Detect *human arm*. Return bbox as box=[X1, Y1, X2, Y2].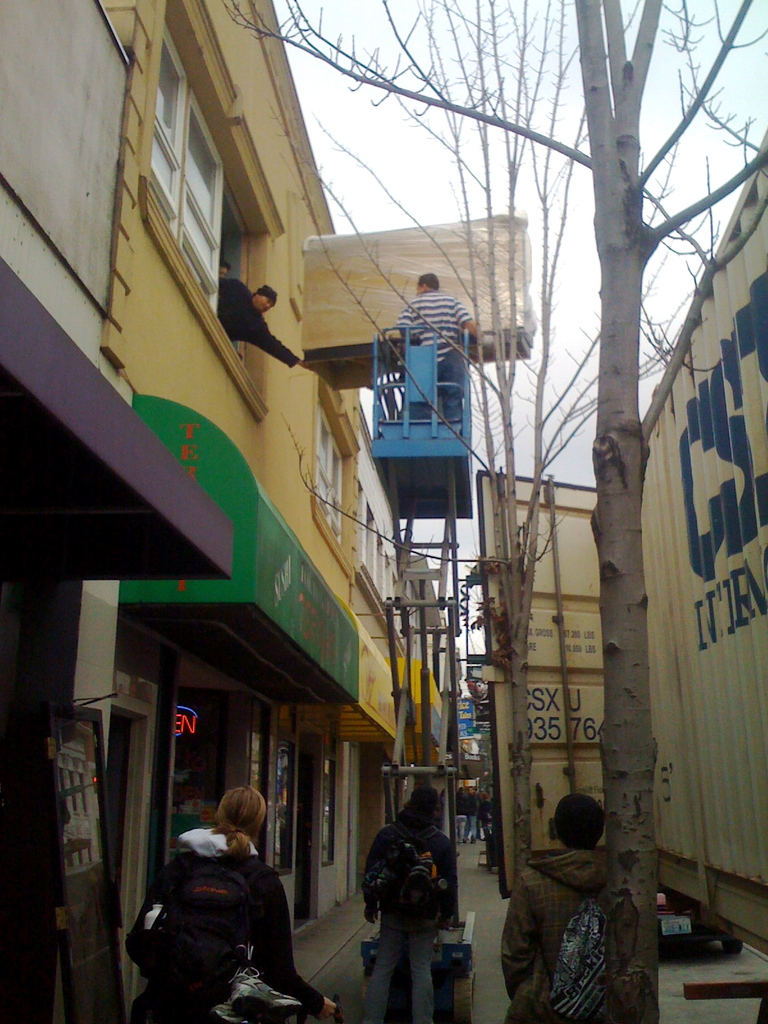
box=[236, 321, 312, 363].
